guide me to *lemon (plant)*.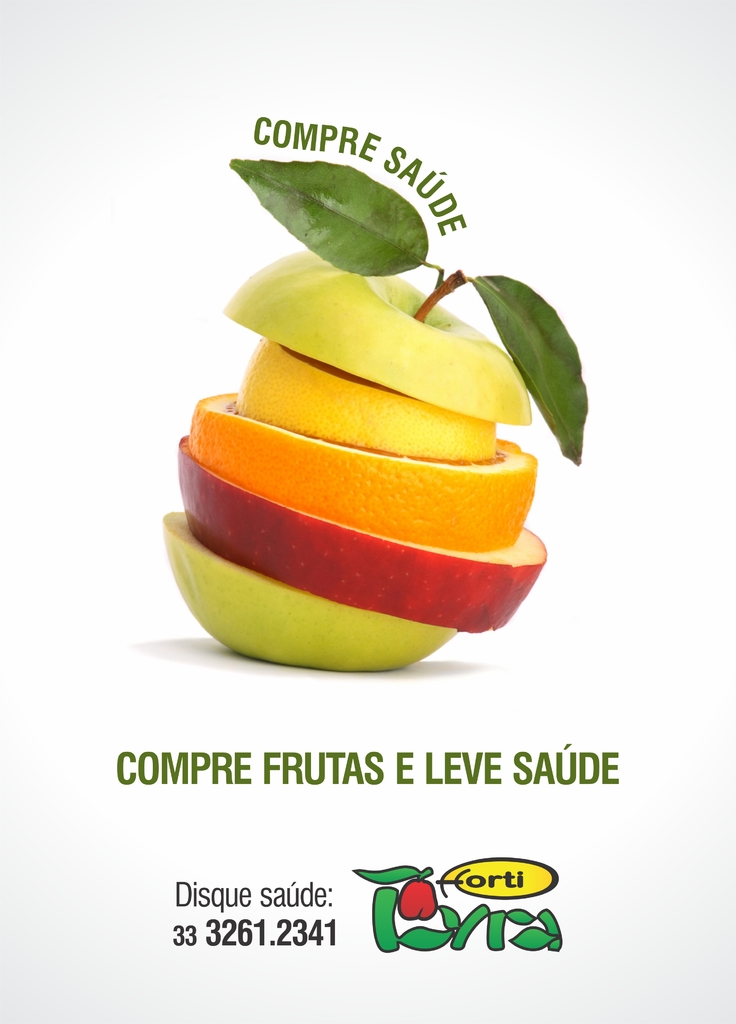
Guidance: (236, 340, 500, 460).
